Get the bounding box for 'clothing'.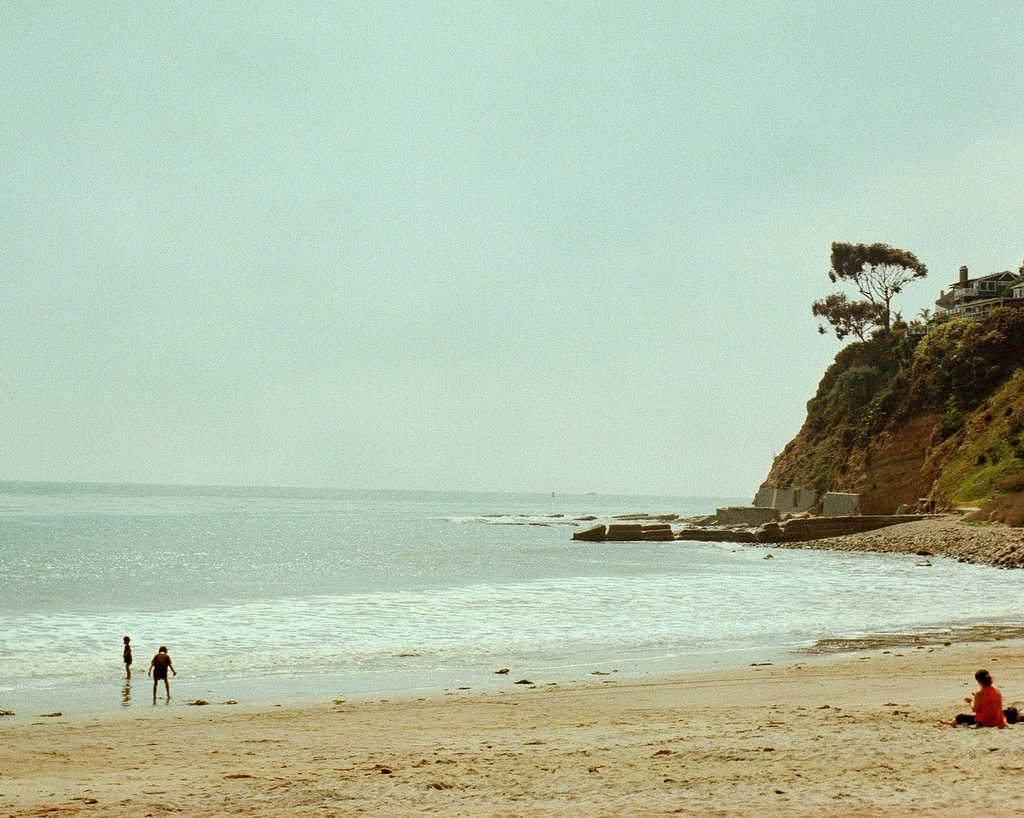
120, 644, 135, 665.
